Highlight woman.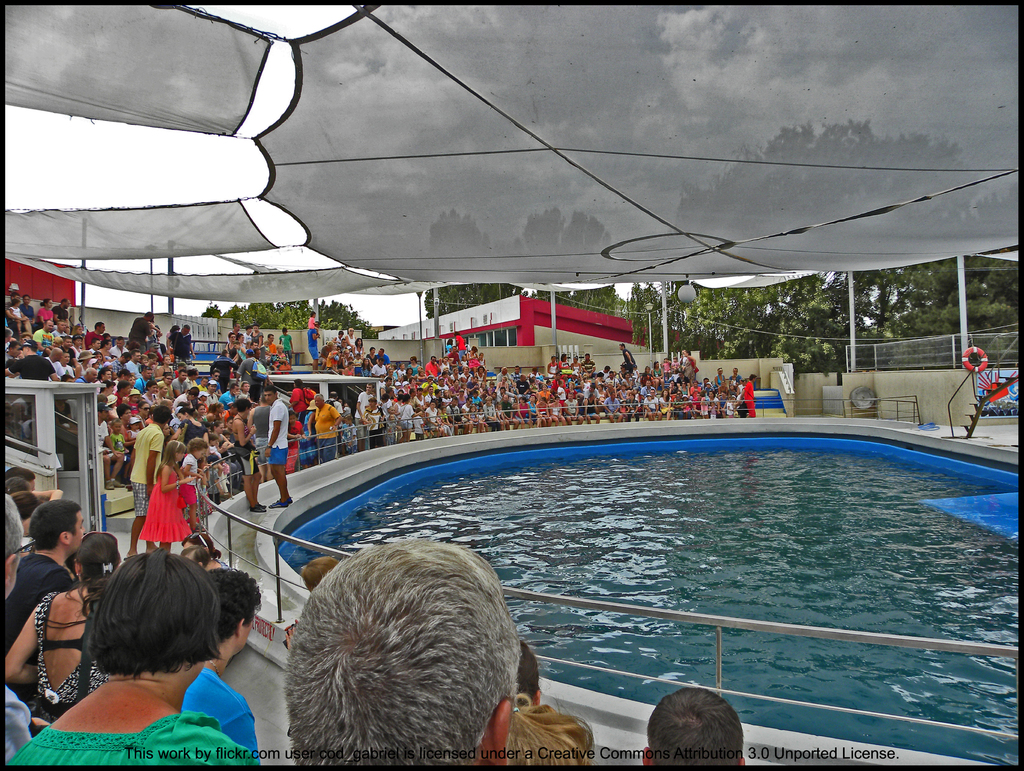
Highlighted region: box=[157, 373, 174, 398].
